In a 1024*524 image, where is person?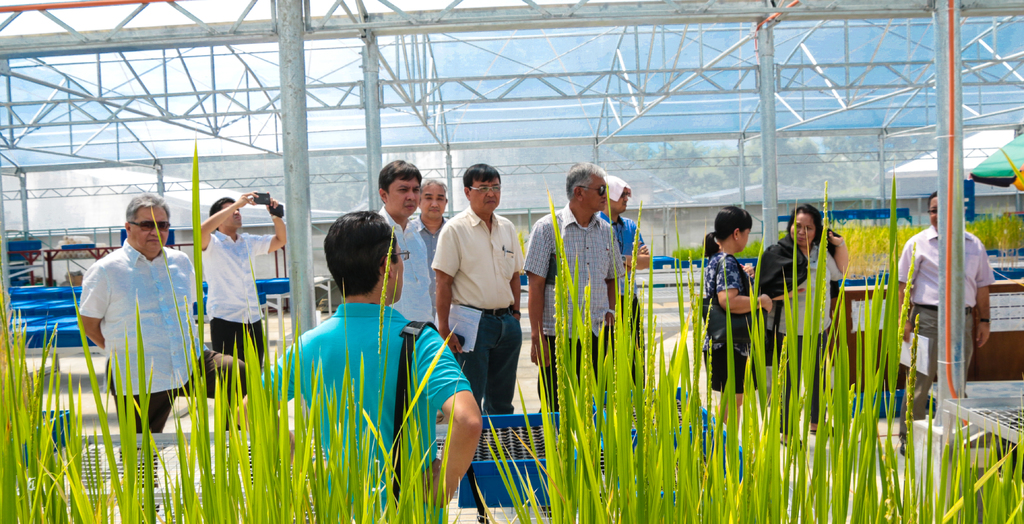
box(223, 211, 484, 523).
